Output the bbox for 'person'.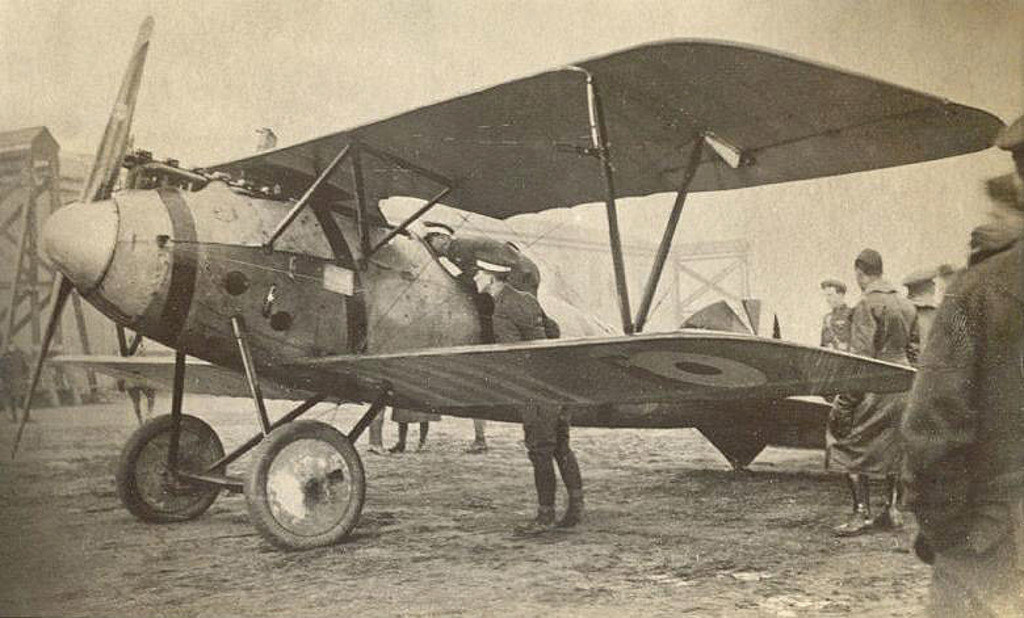
region(469, 248, 593, 531).
